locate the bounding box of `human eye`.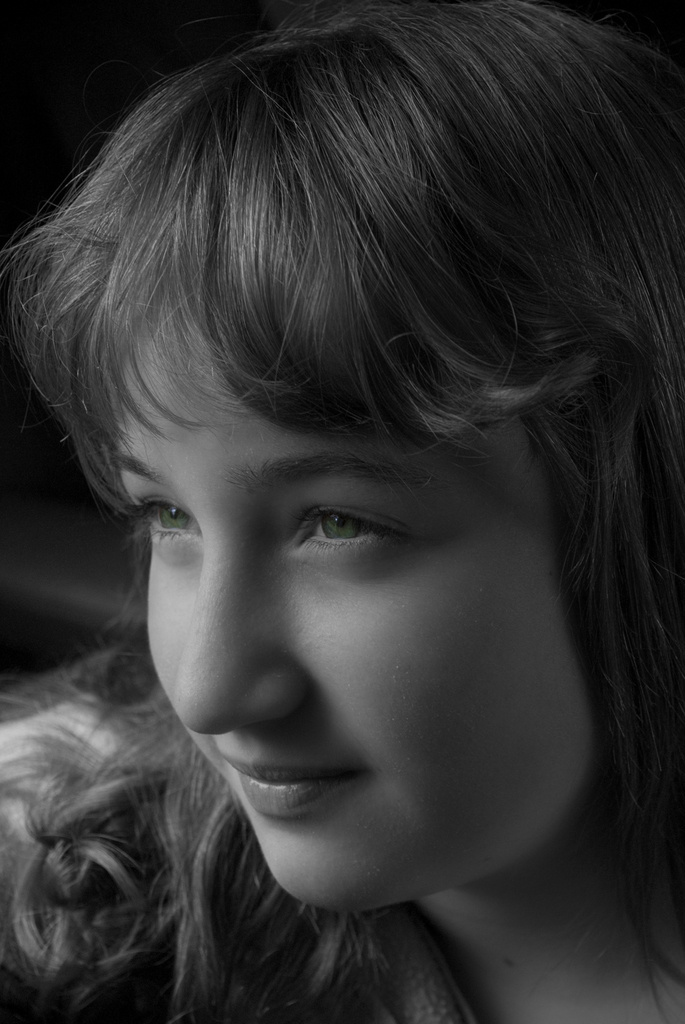
Bounding box: (left=276, top=480, right=436, bottom=580).
